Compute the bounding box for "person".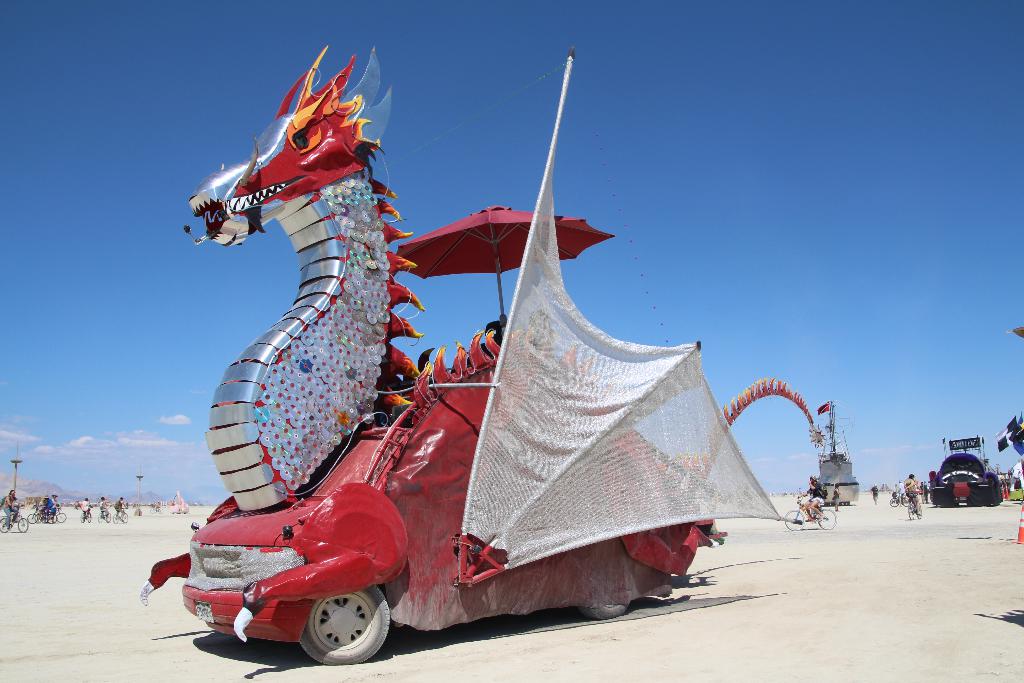
95,497,109,523.
